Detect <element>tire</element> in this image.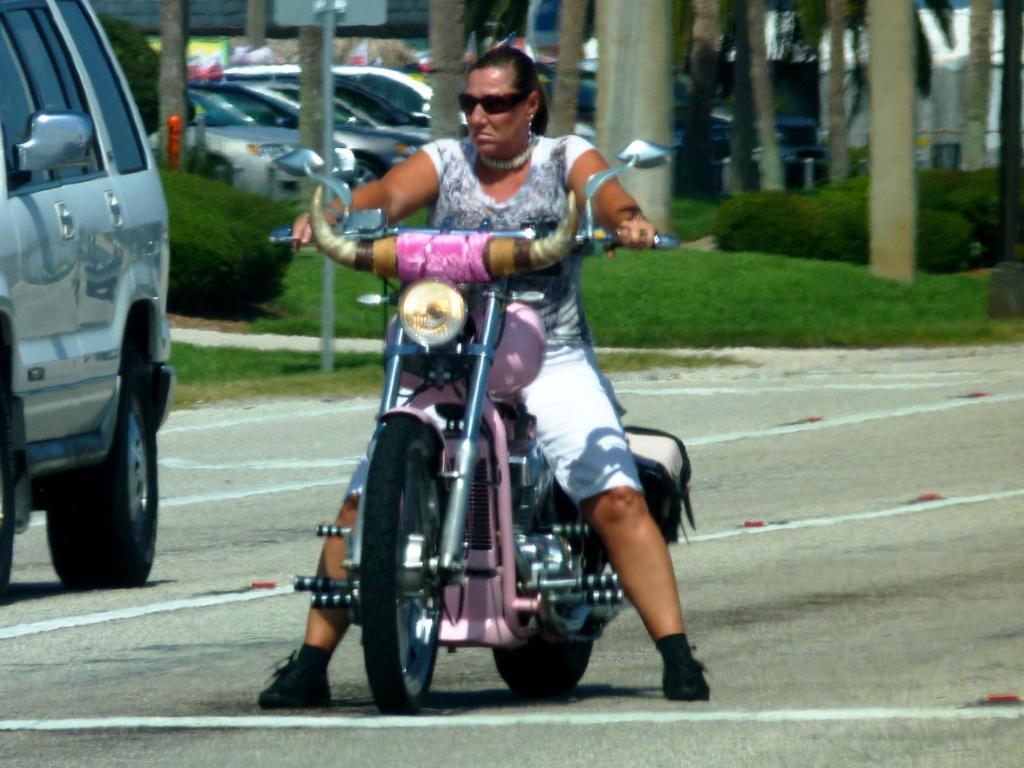
Detection: box(488, 480, 599, 707).
